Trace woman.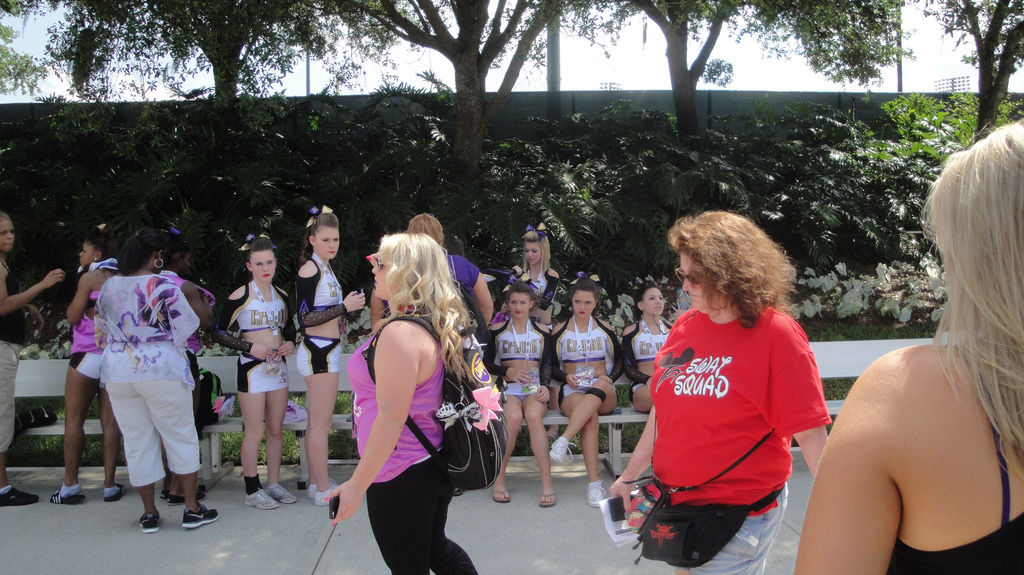
Traced to 89,222,221,529.
